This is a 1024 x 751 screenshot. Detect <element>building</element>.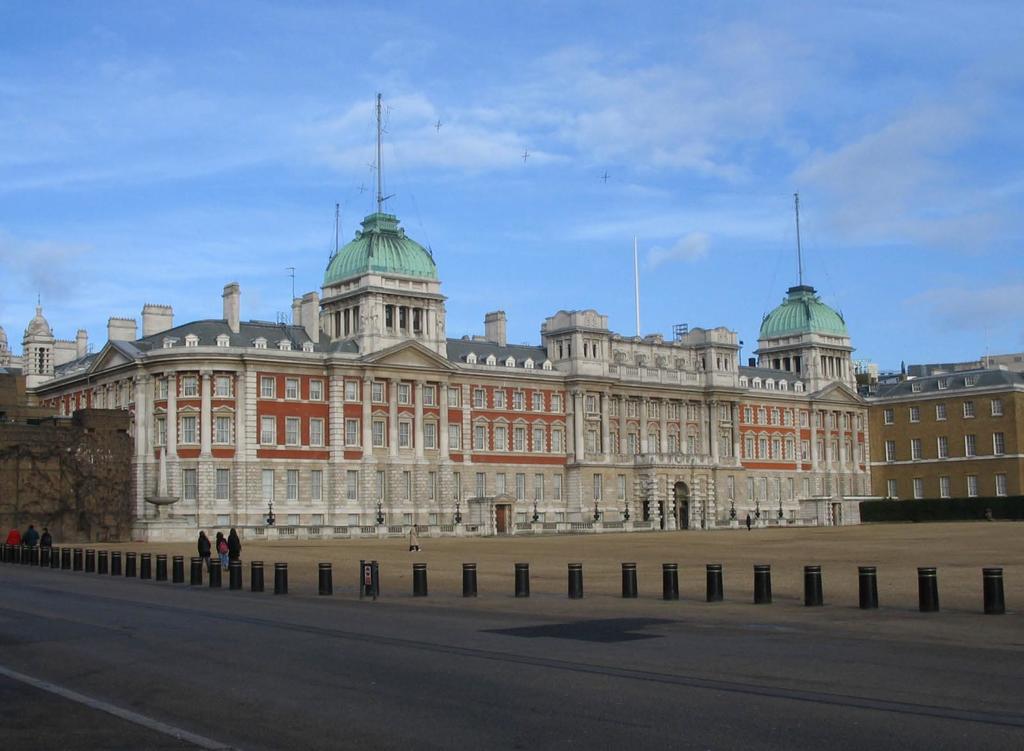
Rect(863, 352, 1023, 529).
